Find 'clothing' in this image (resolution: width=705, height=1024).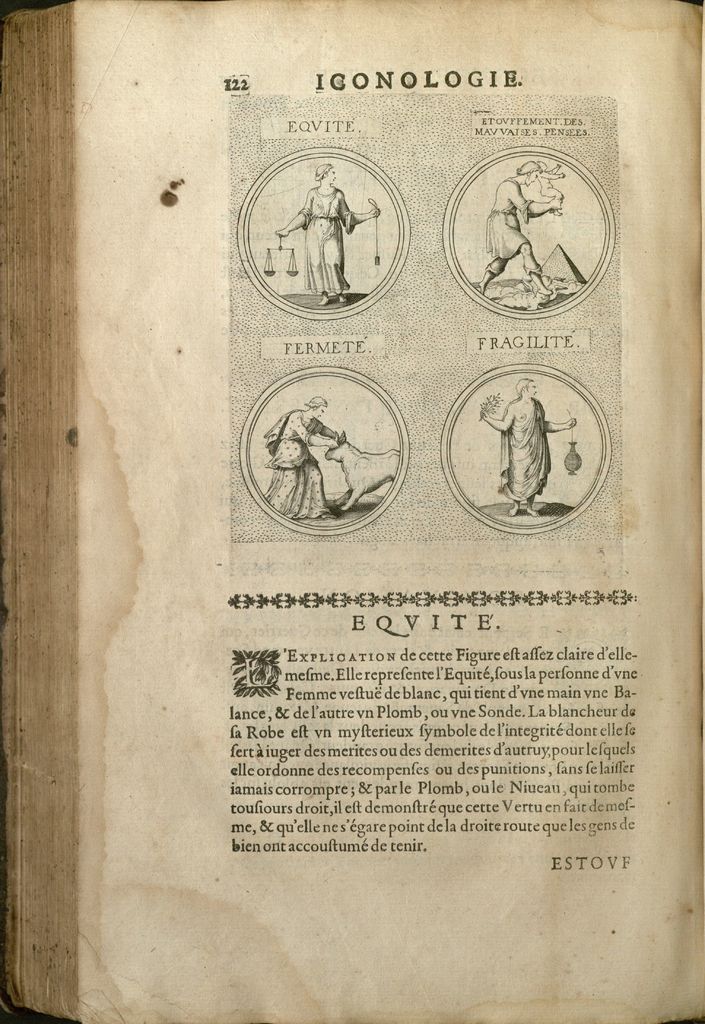
left=265, top=407, right=335, bottom=522.
